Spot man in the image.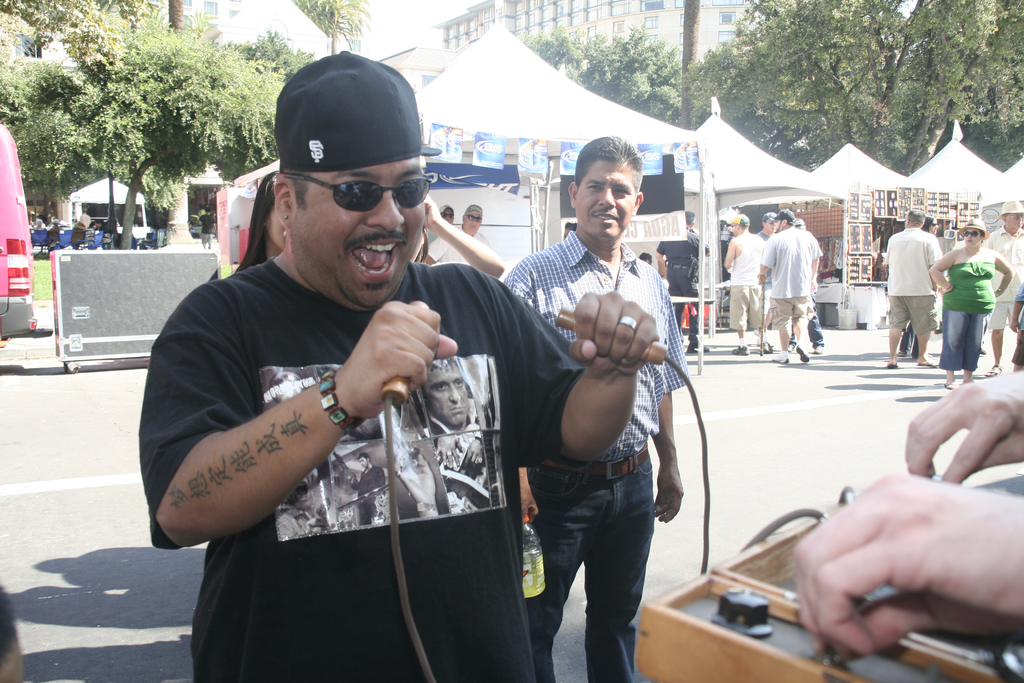
man found at [left=654, top=204, right=713, bottom=357].
